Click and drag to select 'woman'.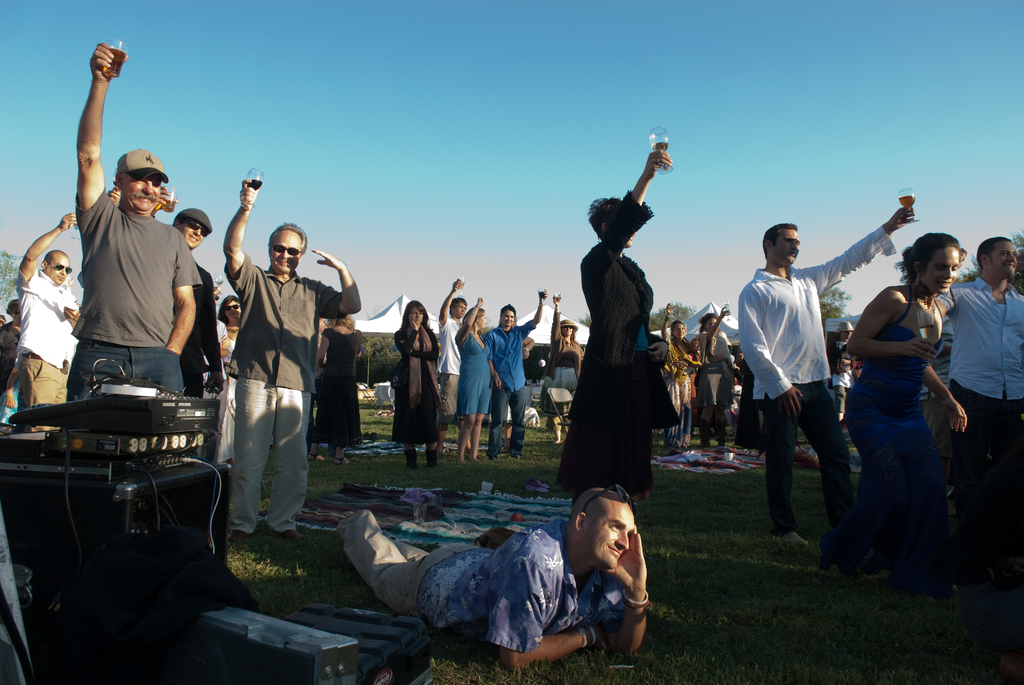
Selection: (x1=397, y1=302, x2=441, y2=468).
